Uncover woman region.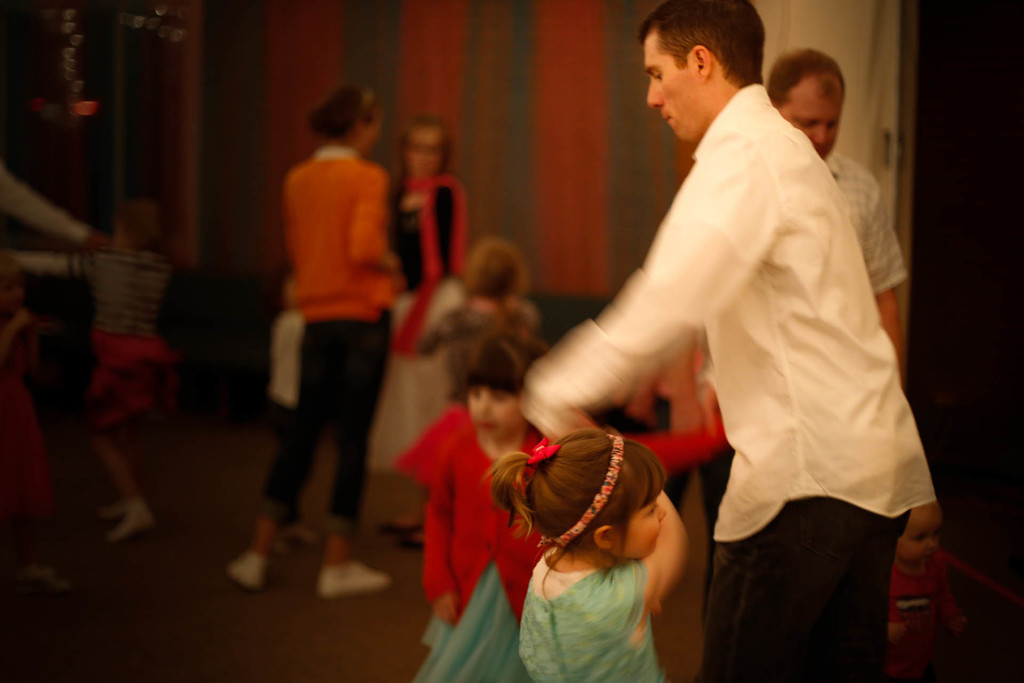
Uncovered: x1=229 y1=81 x2=415 y2=593.
